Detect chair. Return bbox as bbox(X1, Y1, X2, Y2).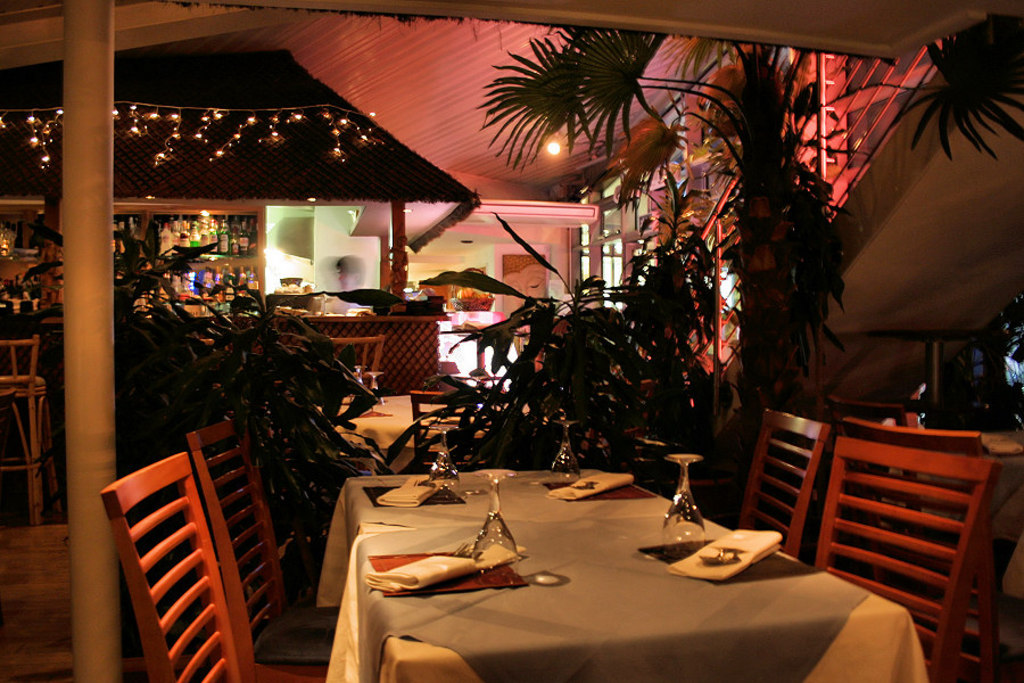
bbox(107, 451, 300, 682).
